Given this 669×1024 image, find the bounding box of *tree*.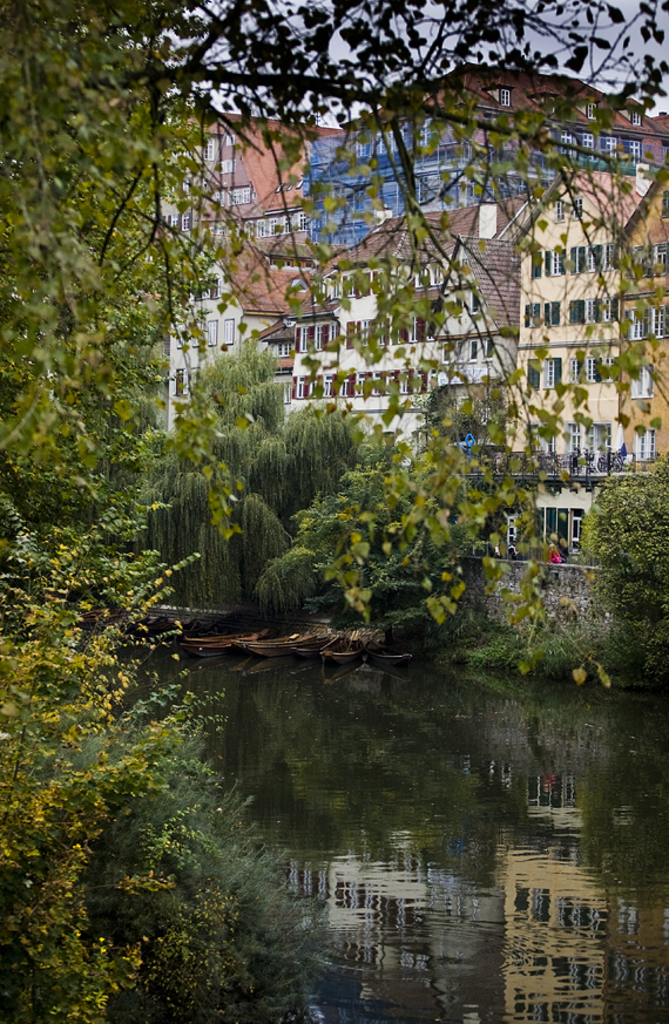
583,440,668,683.
